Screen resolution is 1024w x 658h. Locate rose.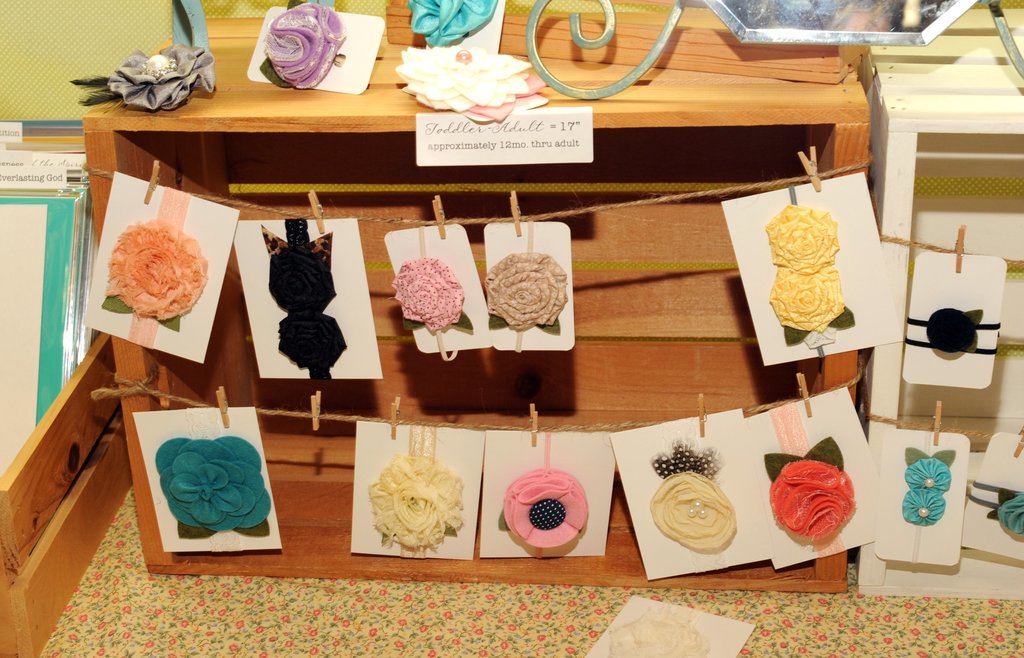
select_region(269, 244, 337, 310).
